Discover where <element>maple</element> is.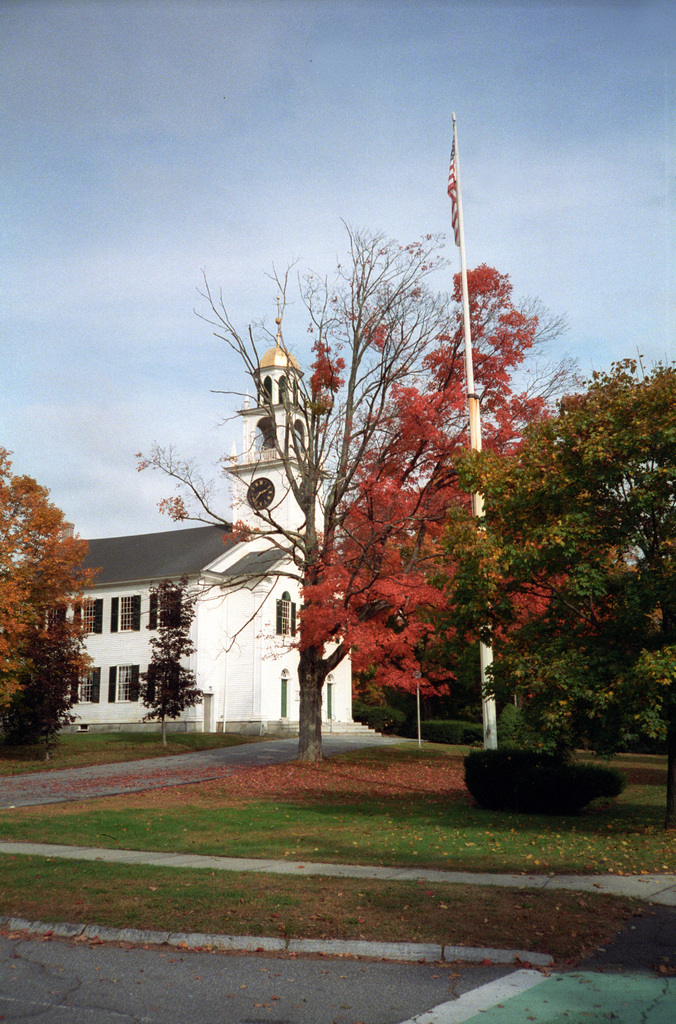
Discovered at region(0, 449, 97, 753).
